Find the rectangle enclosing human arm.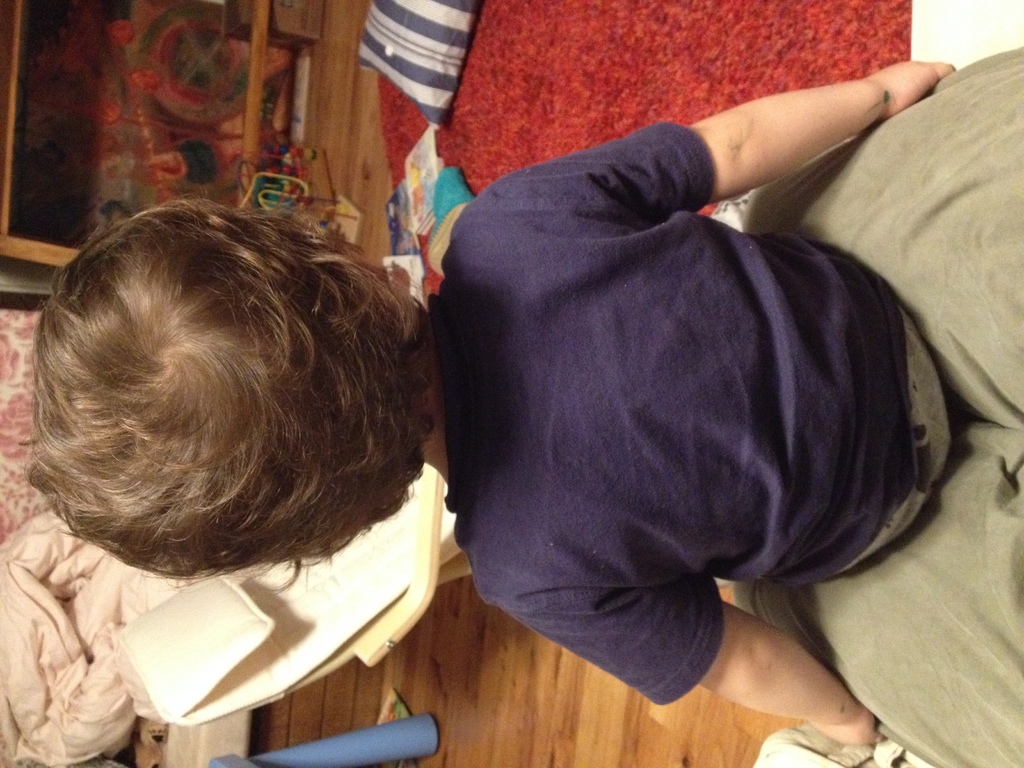
(x1=486, y1=563, x2=898, y2=762).
